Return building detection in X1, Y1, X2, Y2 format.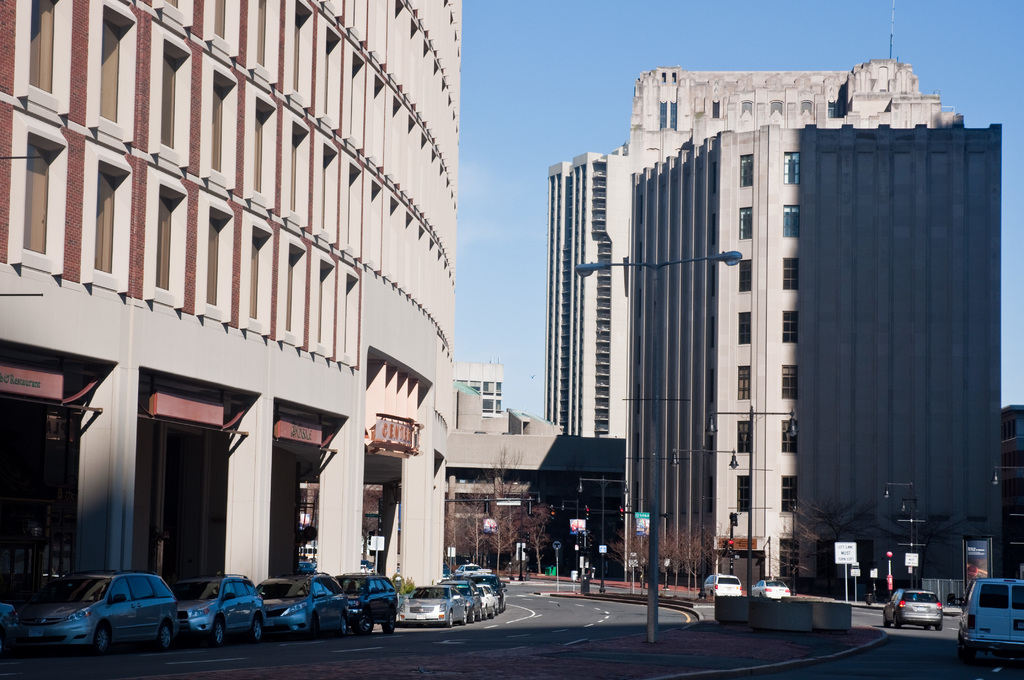
531, 53, 994, 594.
